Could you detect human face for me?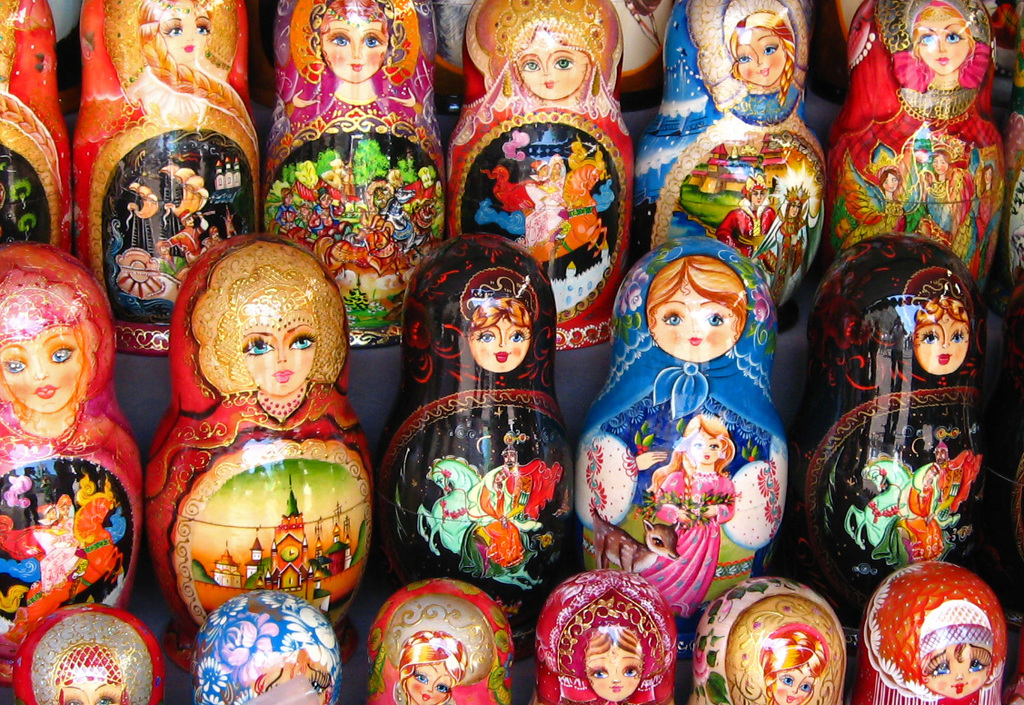
Detection result: 407:660:453:702.
